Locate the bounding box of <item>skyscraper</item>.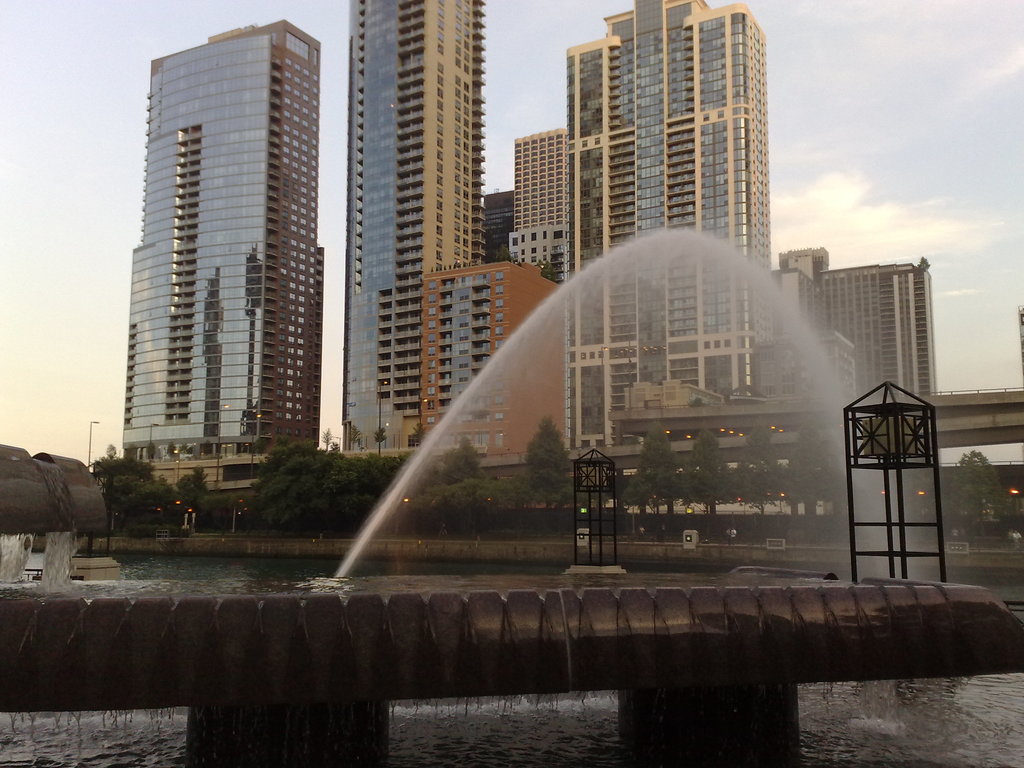
Bounding box: (462, 184, 516, 266).
